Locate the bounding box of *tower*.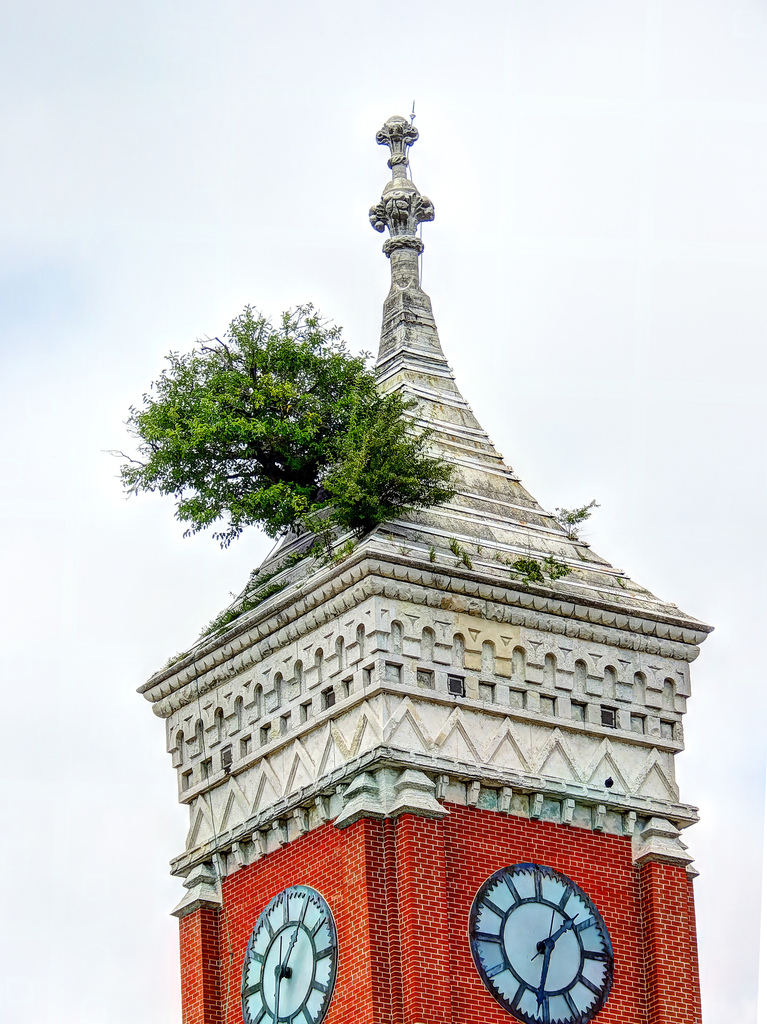
Bounding box: <bbox>136, 101, 714, 1023</bbox>.
